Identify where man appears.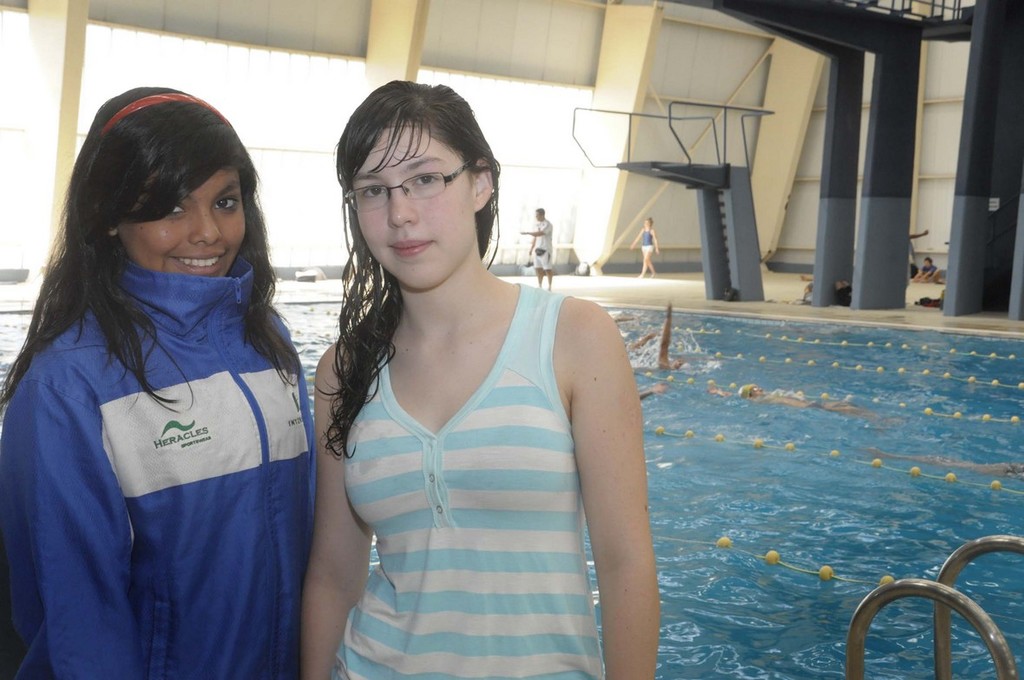
Appears at 513 196 555 293.
